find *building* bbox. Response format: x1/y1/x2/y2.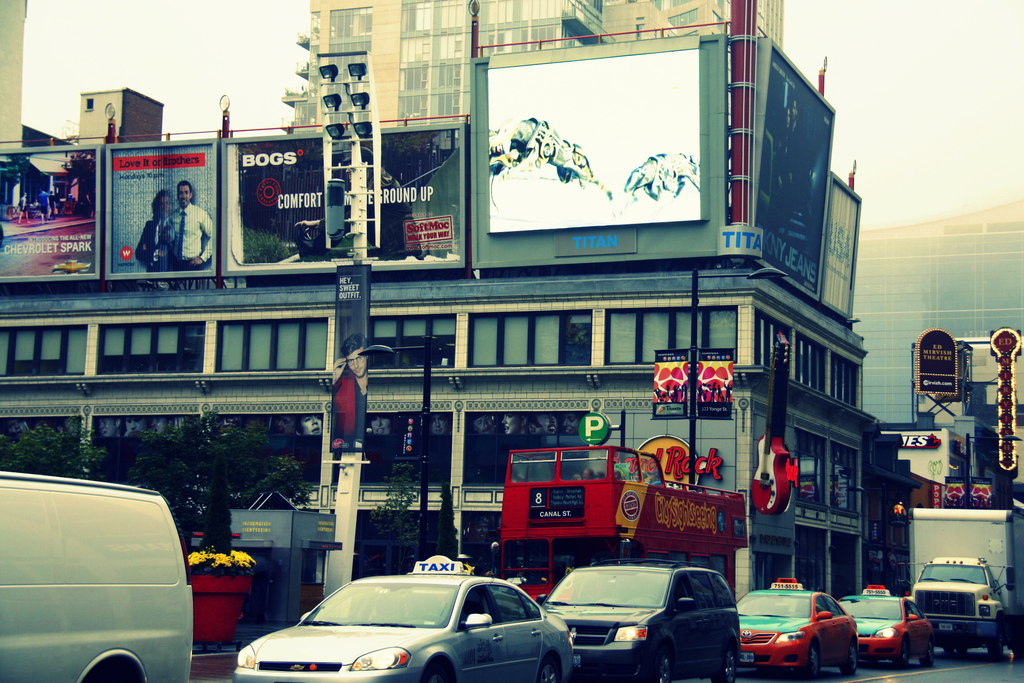
890/333/1023/488.
